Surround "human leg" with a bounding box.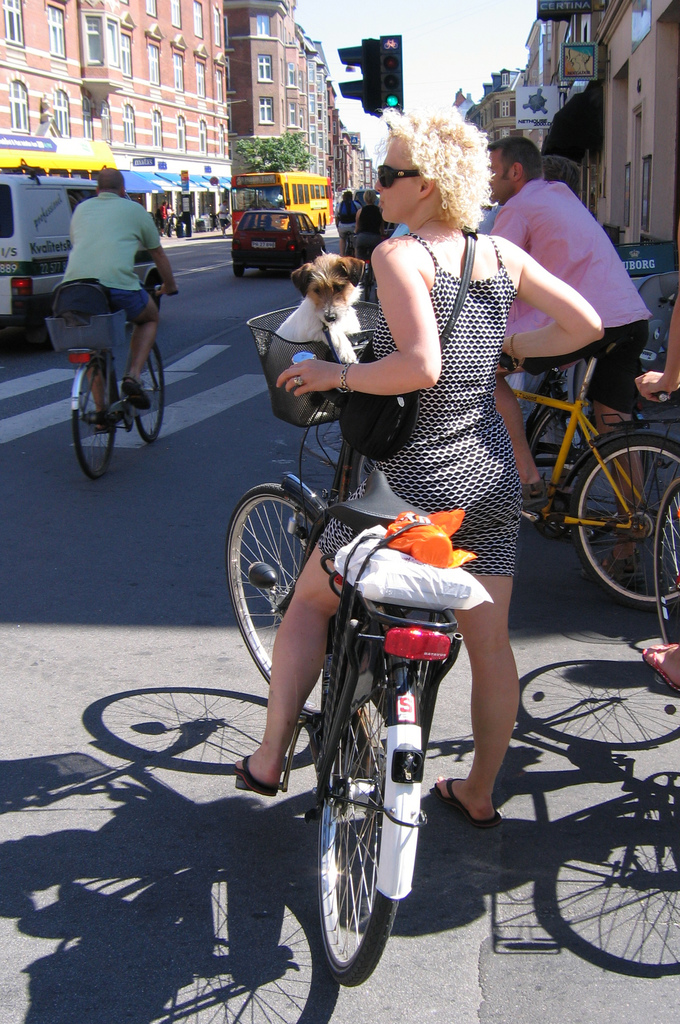
[x1=336, y1=223, x2=348, y2=258].
